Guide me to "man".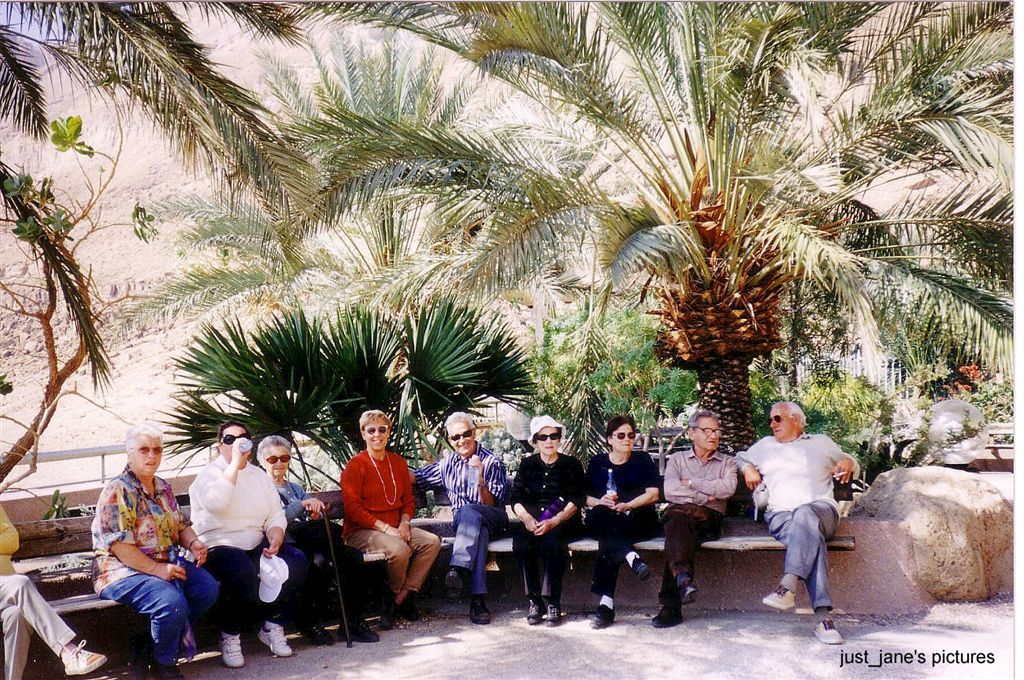
Guidance: 0:495:106:679.
